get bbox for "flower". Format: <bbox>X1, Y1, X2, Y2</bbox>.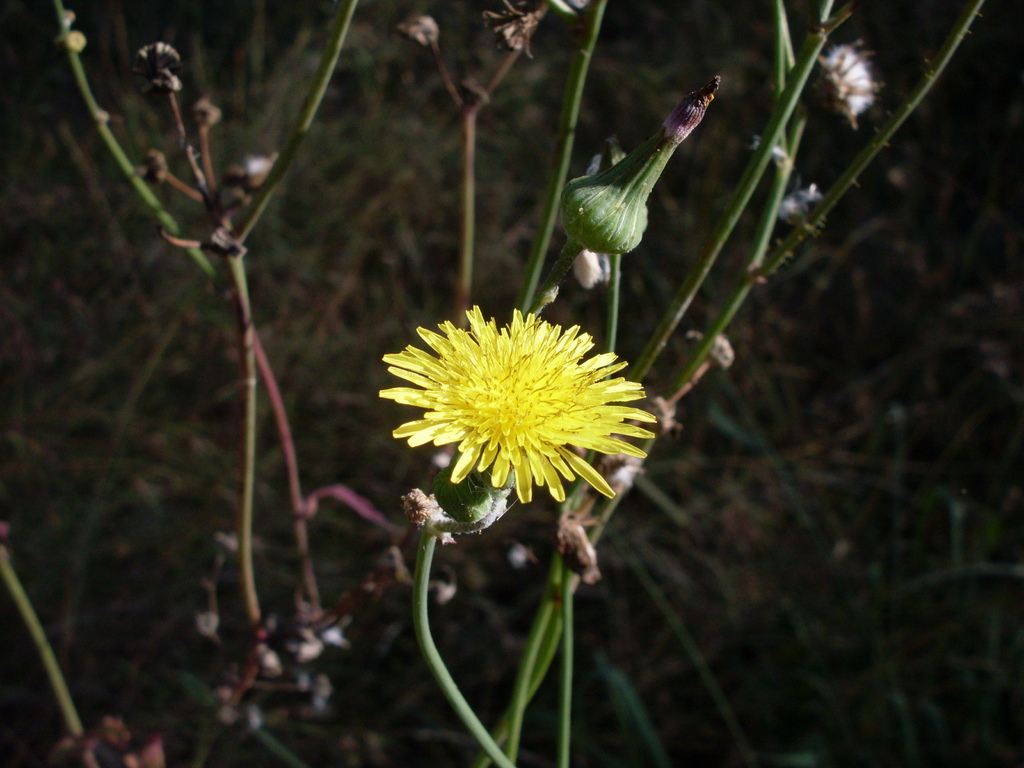
<bbox>378, 303, 657, 500</bbox>.
